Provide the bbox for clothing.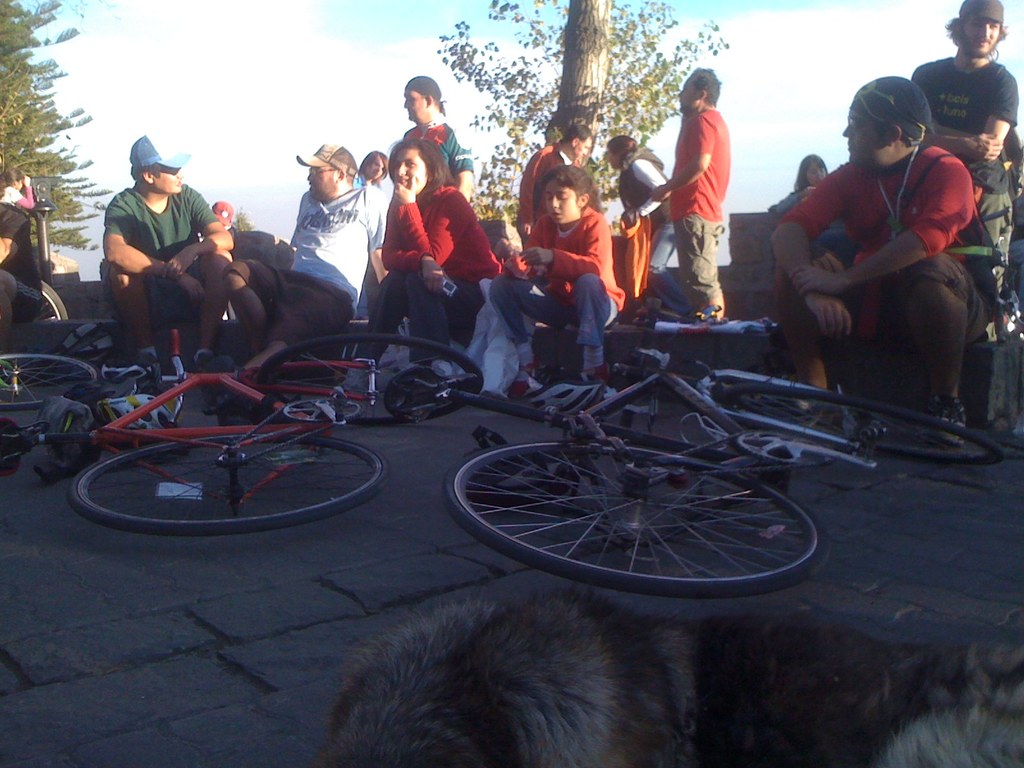
pyautogui.locateOnScreen(493, 212, 625, 349).
